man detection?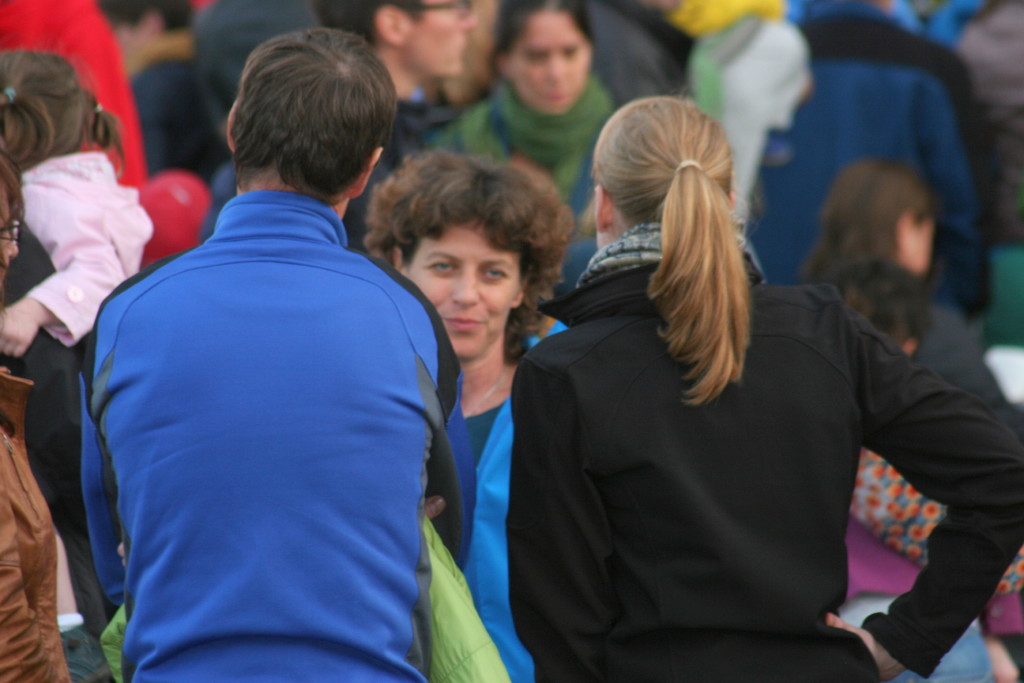
(313, 0, 481, 252)
